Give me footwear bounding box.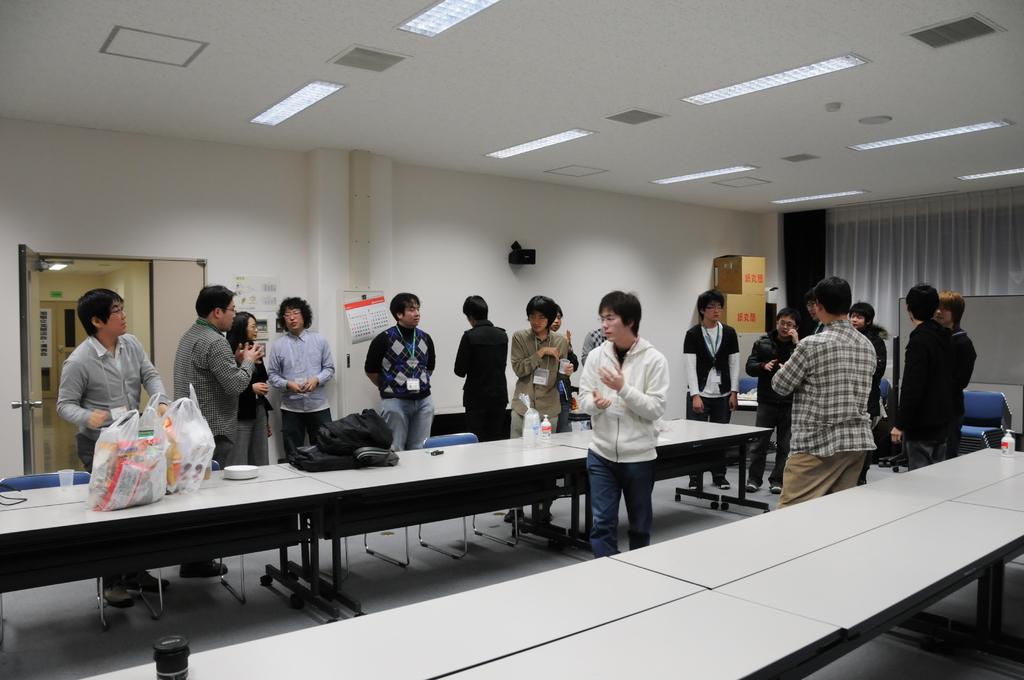
767:486:784:495.
